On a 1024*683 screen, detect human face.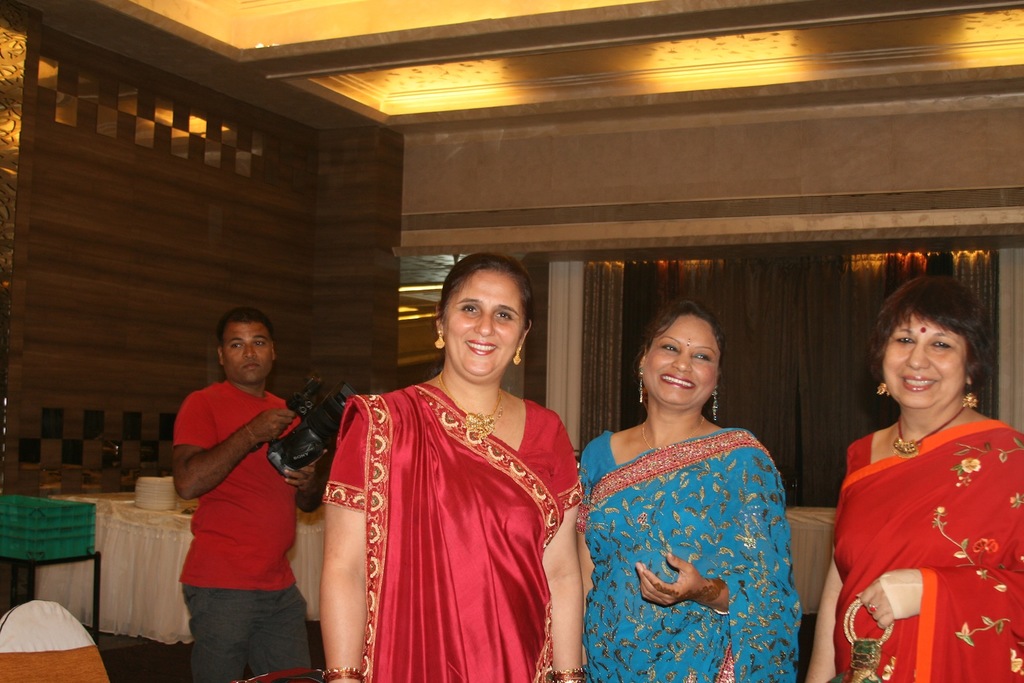
x1=880, y1=314, x2=968, y2=411.
